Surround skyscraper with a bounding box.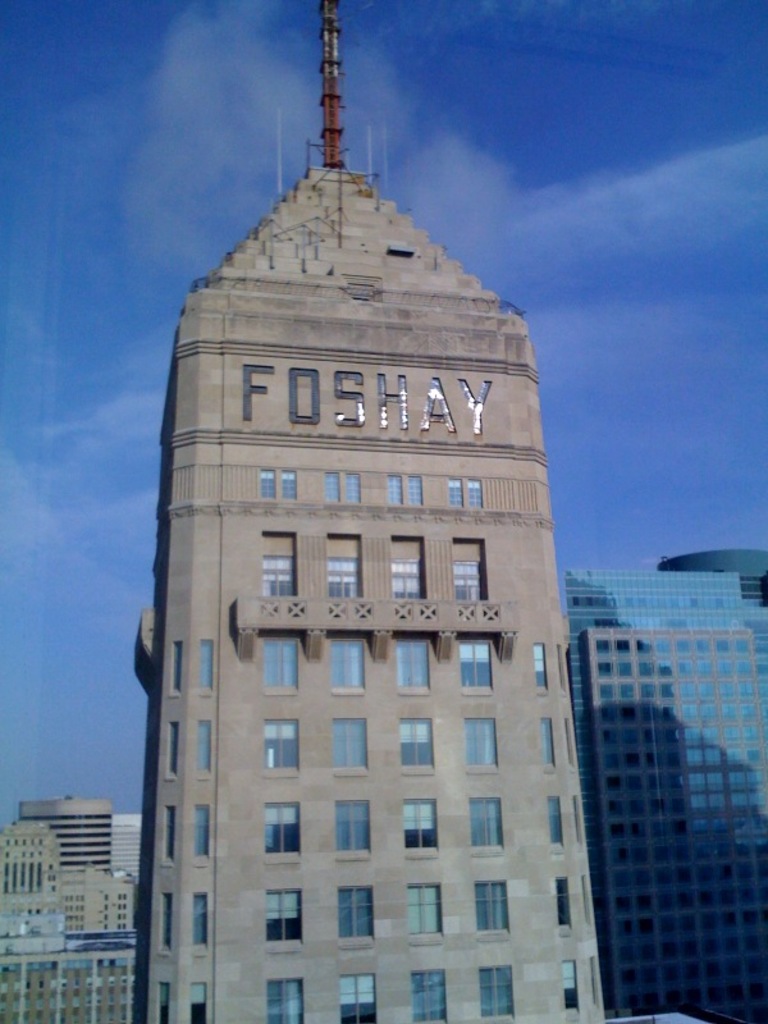
Rect(541, 552, 756, 1023).
